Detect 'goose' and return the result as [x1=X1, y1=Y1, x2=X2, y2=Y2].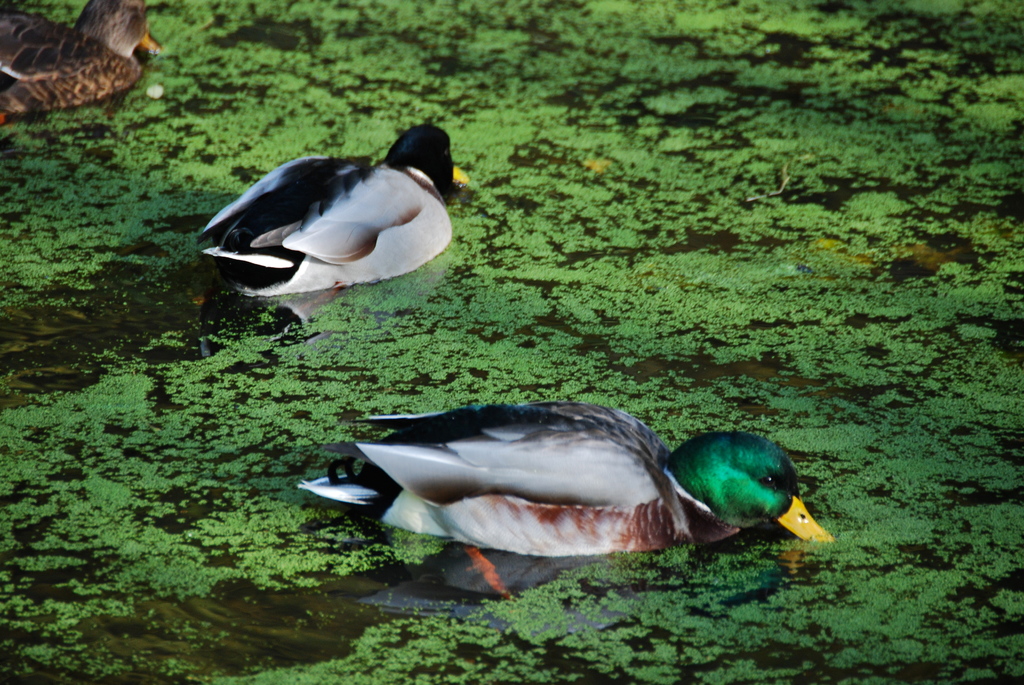
[x1=195, y1=128, x2=446, y2=331].
